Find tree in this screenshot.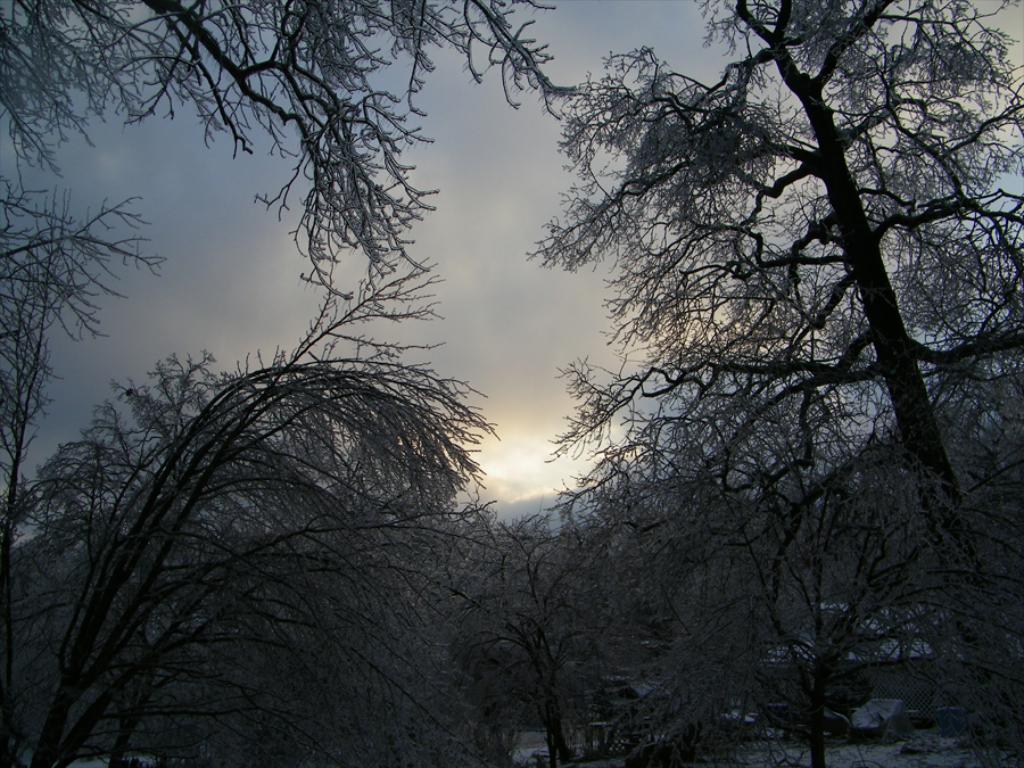
The bounding box for tree is <box>0,0,577,297</box>.
